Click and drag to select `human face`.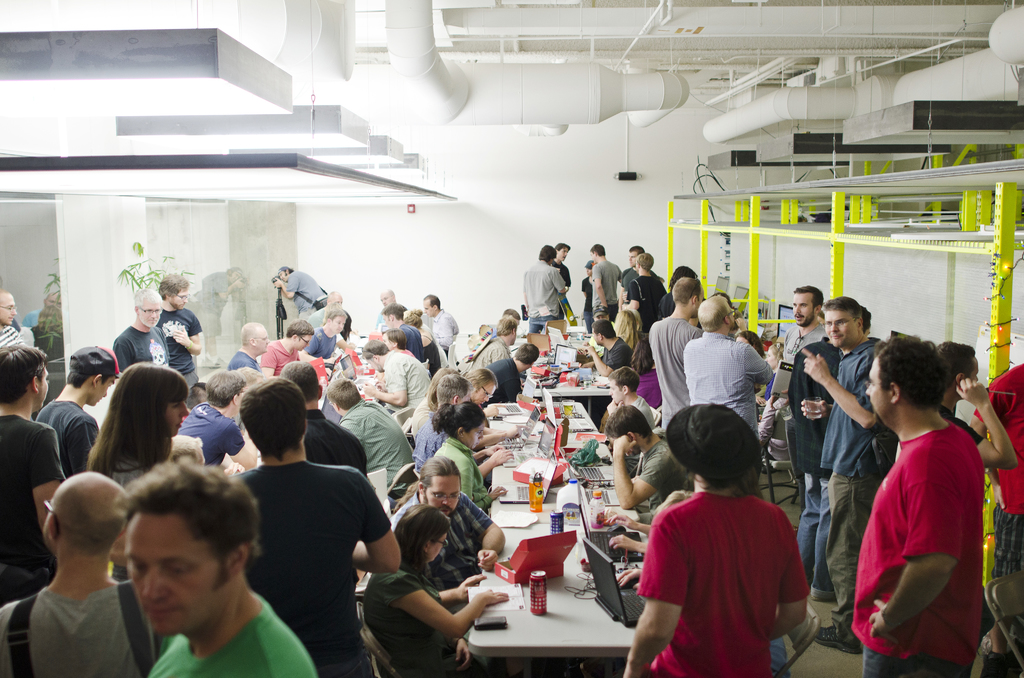
Selection: 170:286:187:311.
